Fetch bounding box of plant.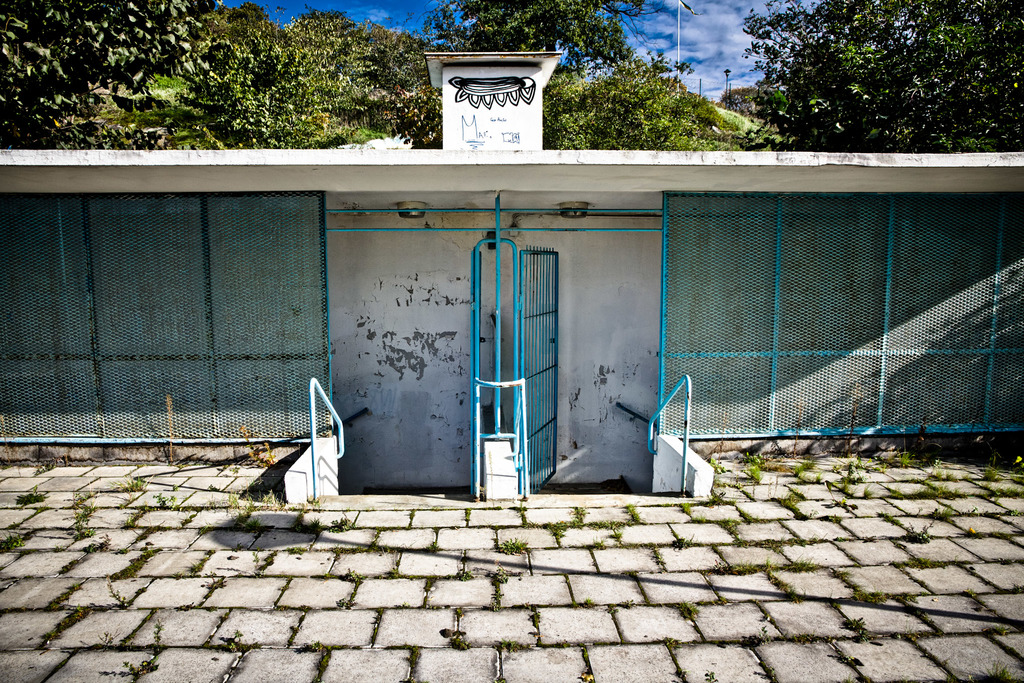
Bbox: detection(761, 566, 791, 598).
